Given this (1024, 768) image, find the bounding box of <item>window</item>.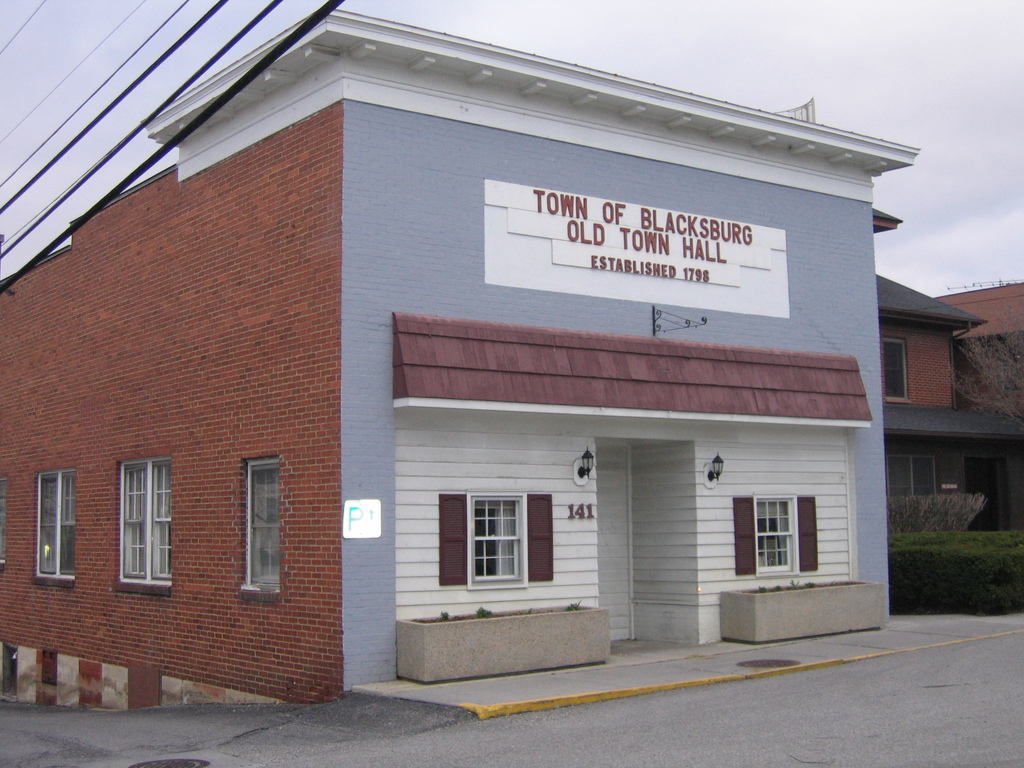
(x1=737, y1=494, x2=824, y2=582).
